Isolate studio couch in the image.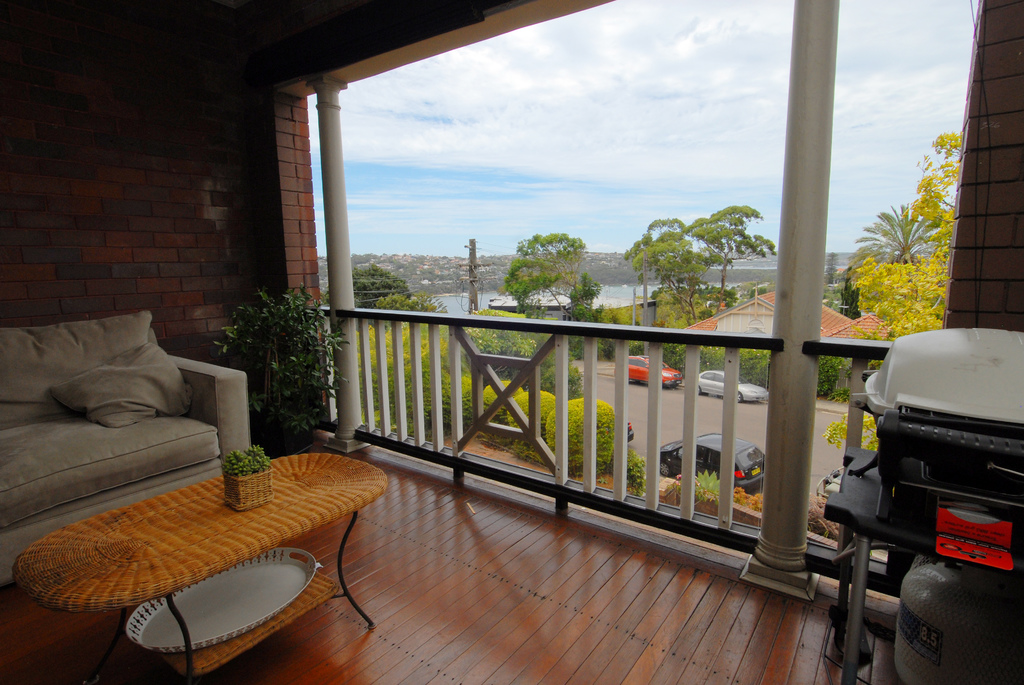
Isolated region: l=0, t=304, r=254, b=592.
